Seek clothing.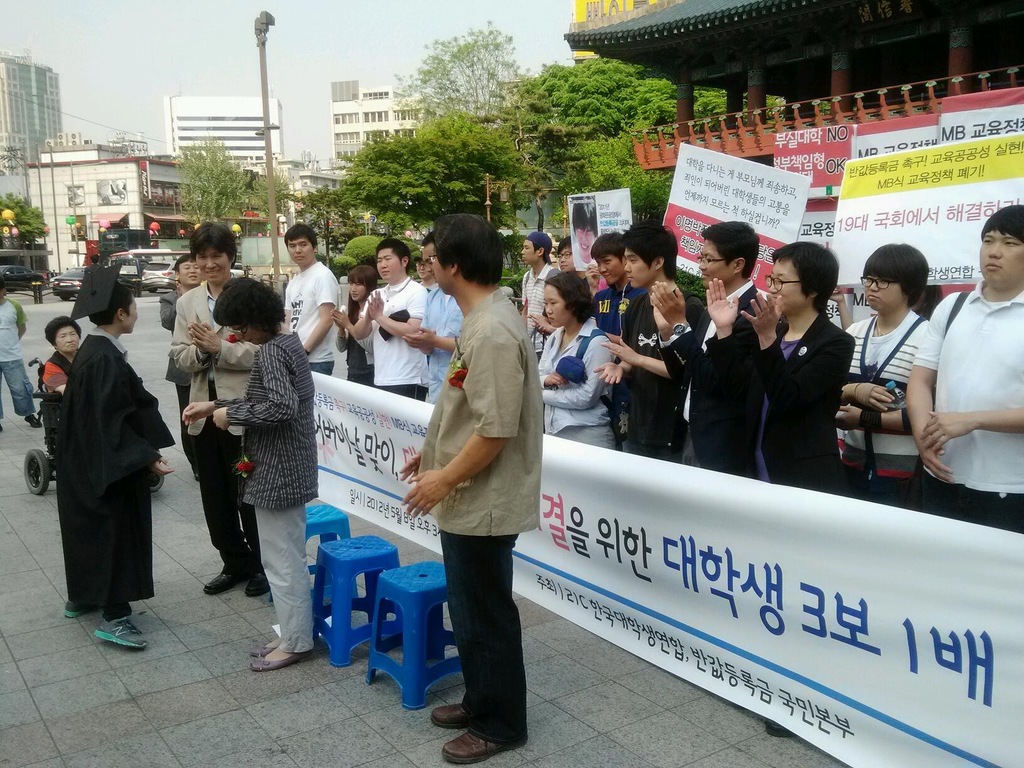
[280,254,340,375].
